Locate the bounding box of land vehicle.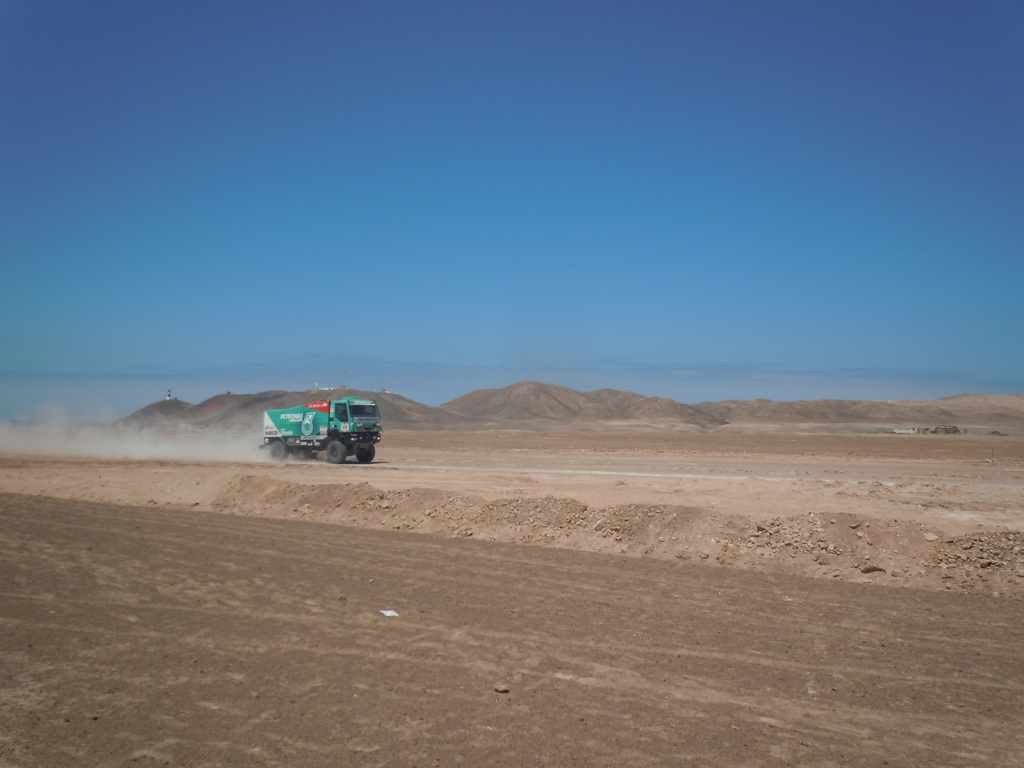
Bounding box: bbox=(255, 384, 390, 471).
